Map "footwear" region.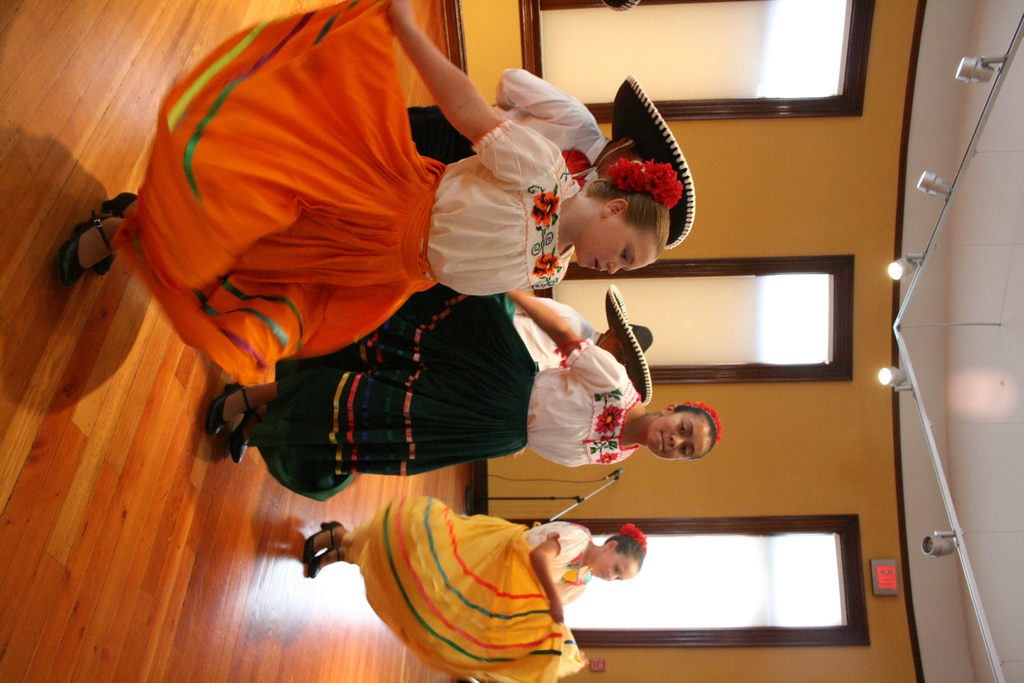
Mapped to (231, 415, 250, 463).
